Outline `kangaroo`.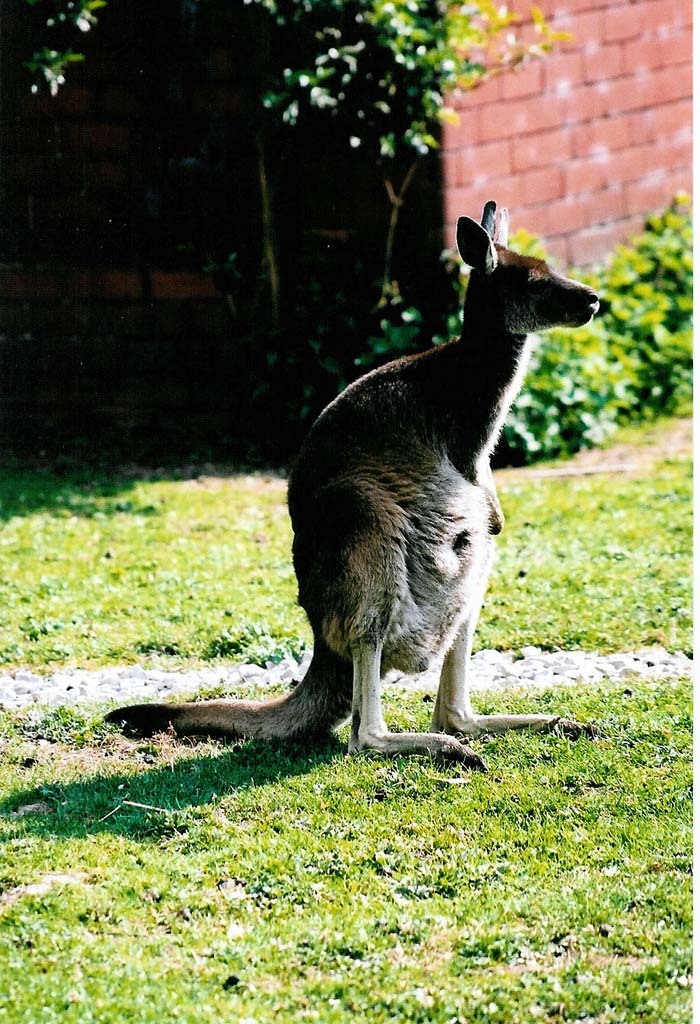
Outline: 105, 199, 605, 768.
